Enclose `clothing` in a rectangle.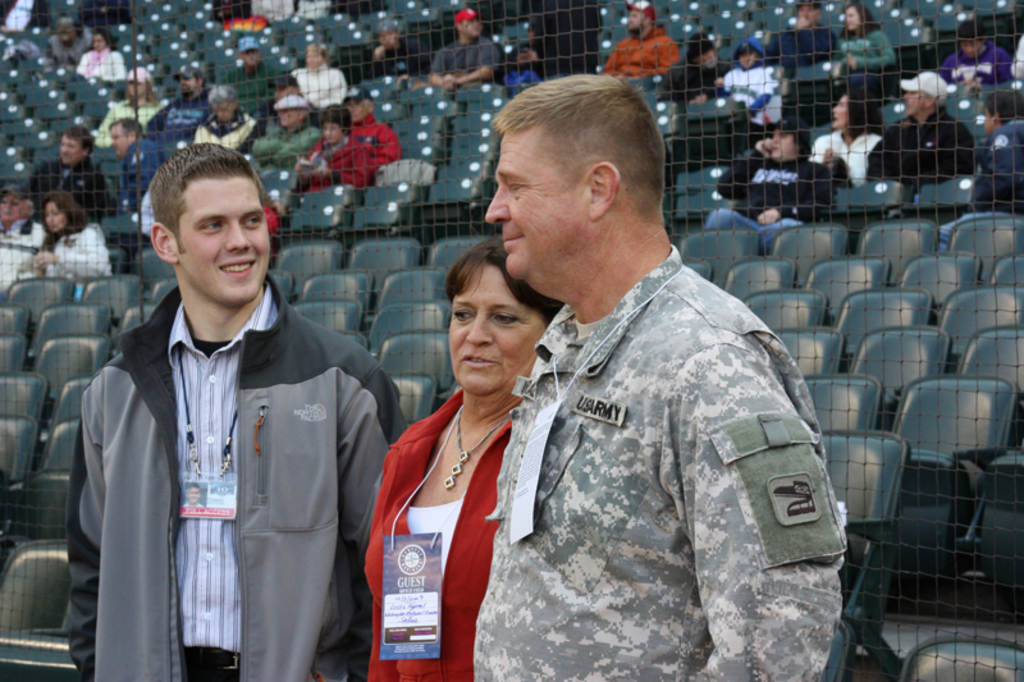
86:45:125:79.
